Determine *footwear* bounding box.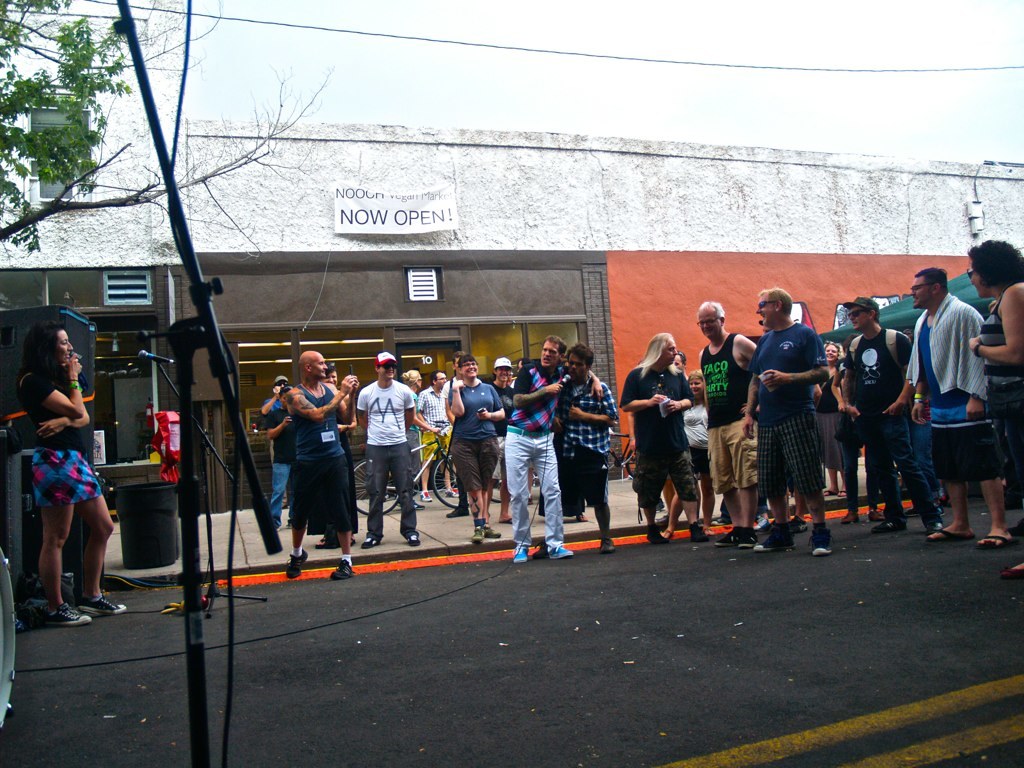
Determined: <bbox>791, 513, 805, 529</bbox>.
